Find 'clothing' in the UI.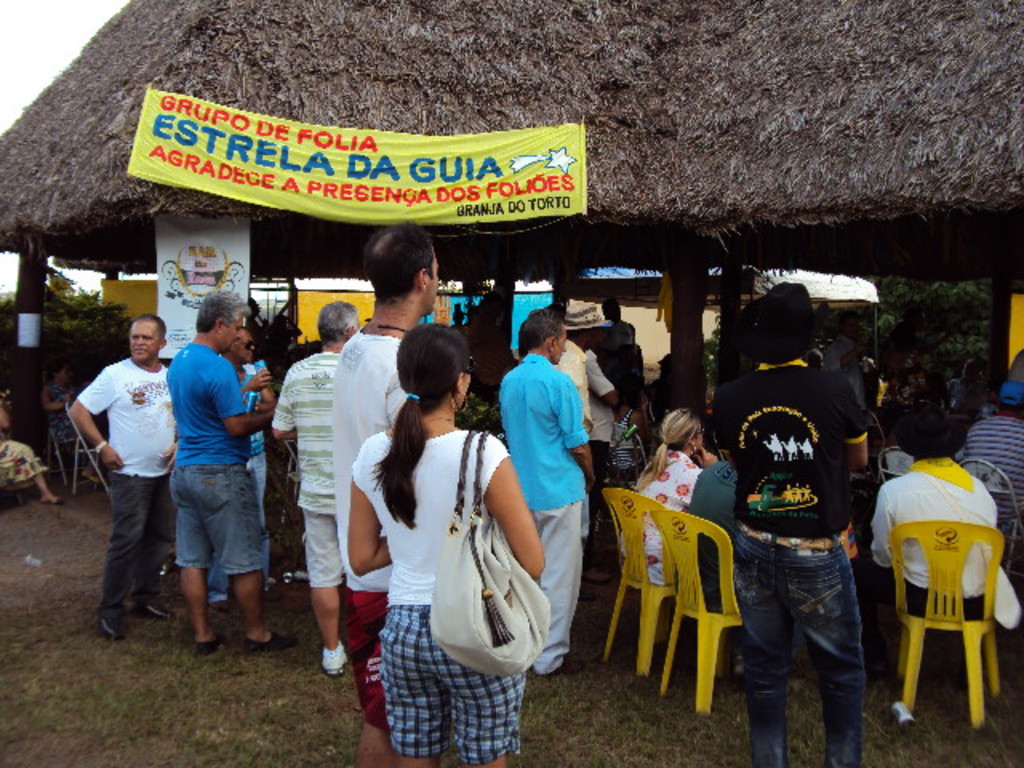
UI element at (left=163, top=341, right=250, bottom=464).
